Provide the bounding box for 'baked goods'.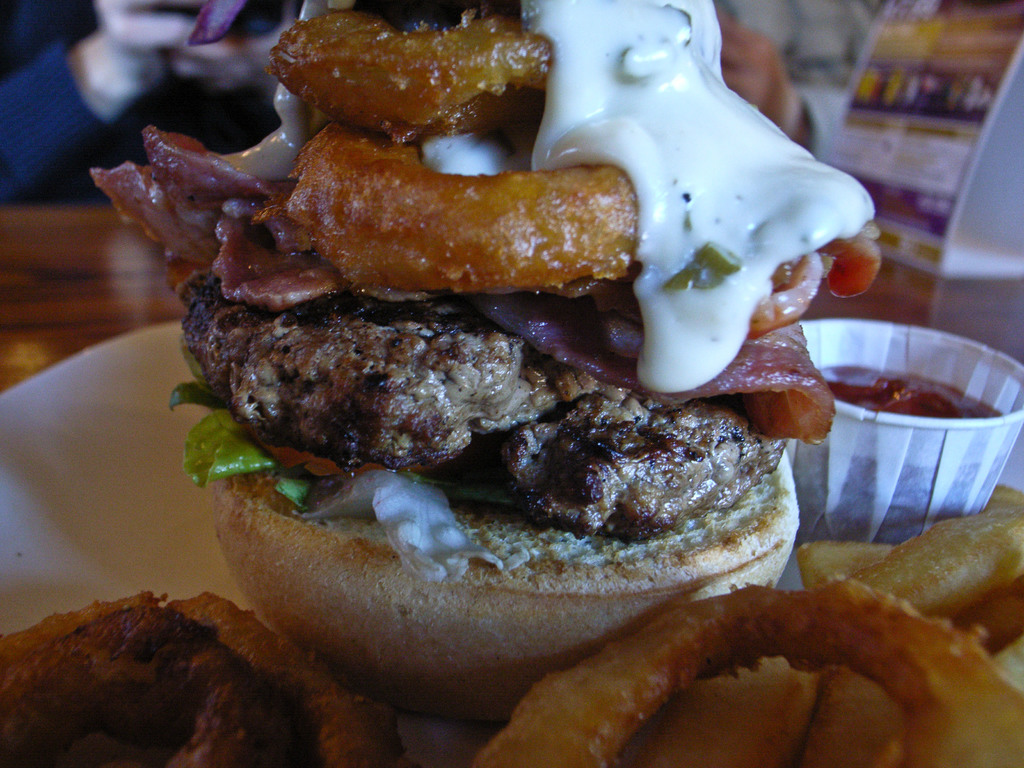
{"left": 0, "top": 585, "right": 415, "bottom": 767}.
